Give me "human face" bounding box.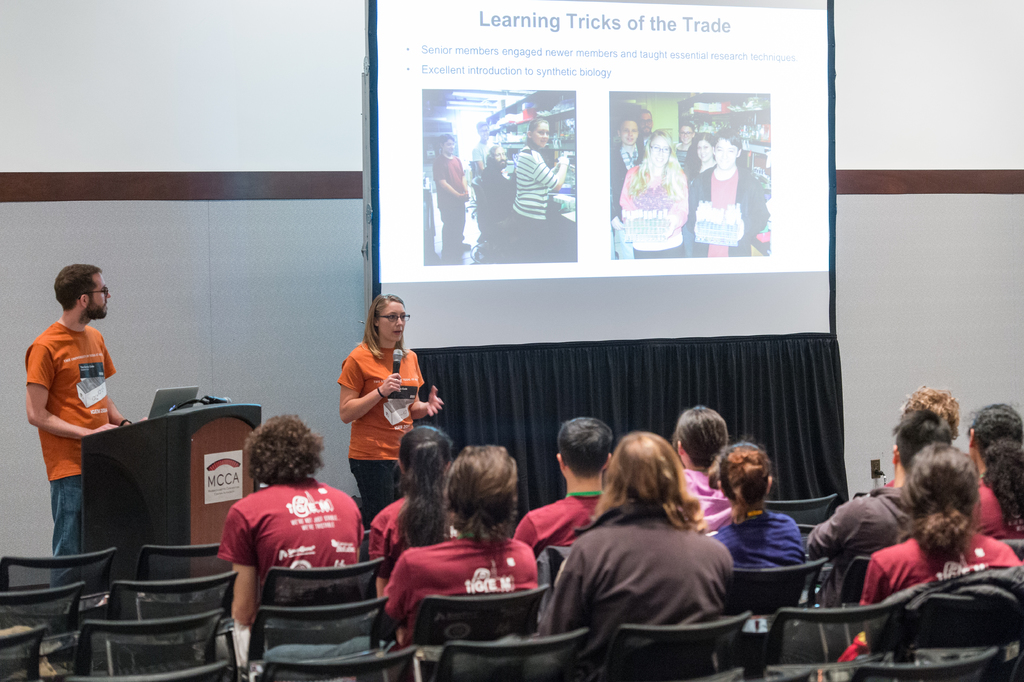
{"x1": 534, "y1": 115, "x2": 556, "y2": 144}.
